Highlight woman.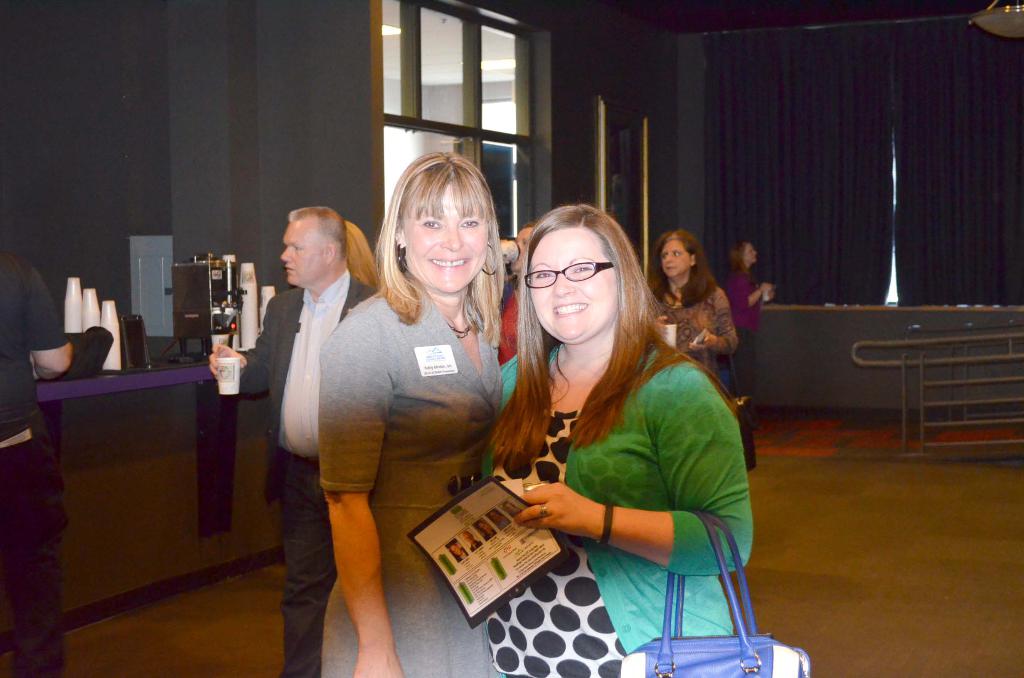
Highlighted region: region(723, 230, 770, 405).
